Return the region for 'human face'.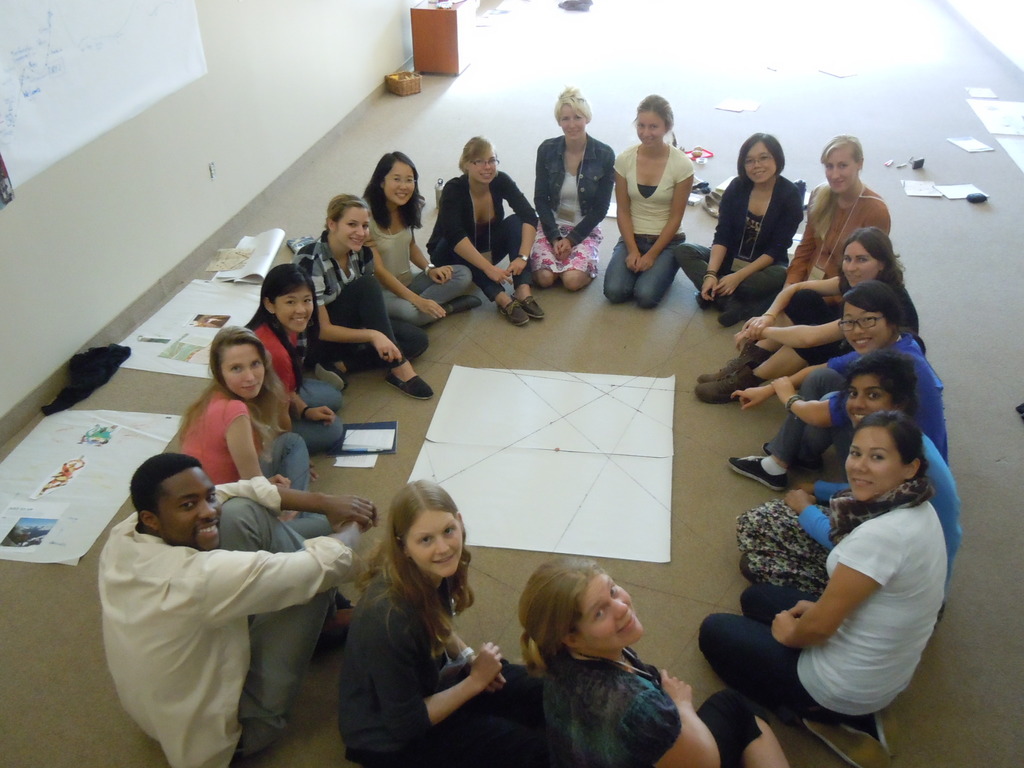
bbox(470, 155, 499, 182).
